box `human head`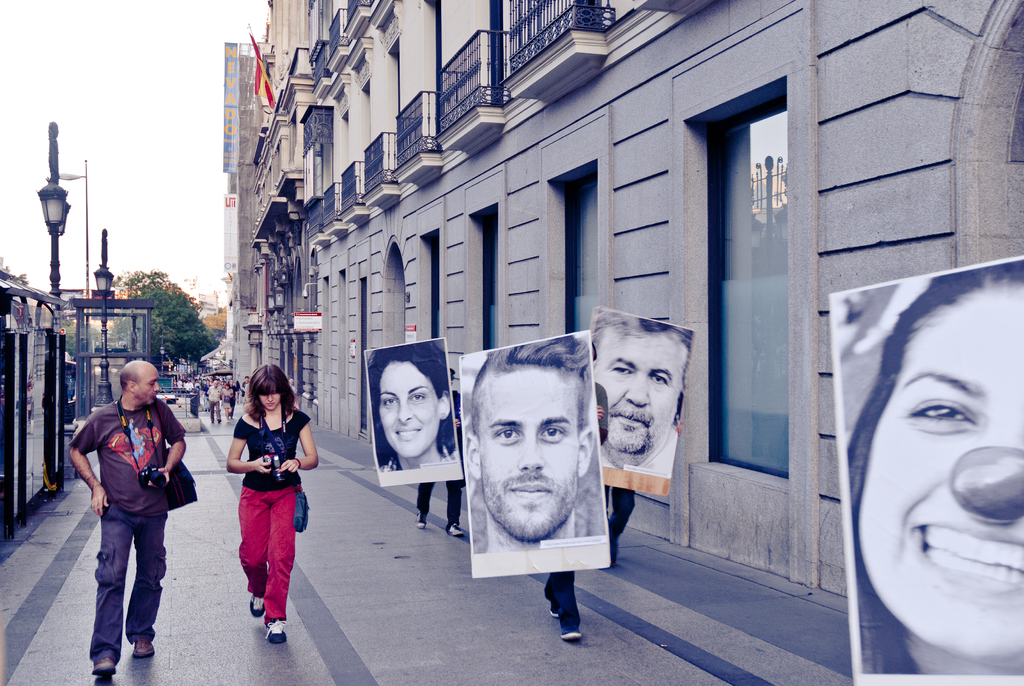
x1=851, y1=260, x2=1023, y2=660
